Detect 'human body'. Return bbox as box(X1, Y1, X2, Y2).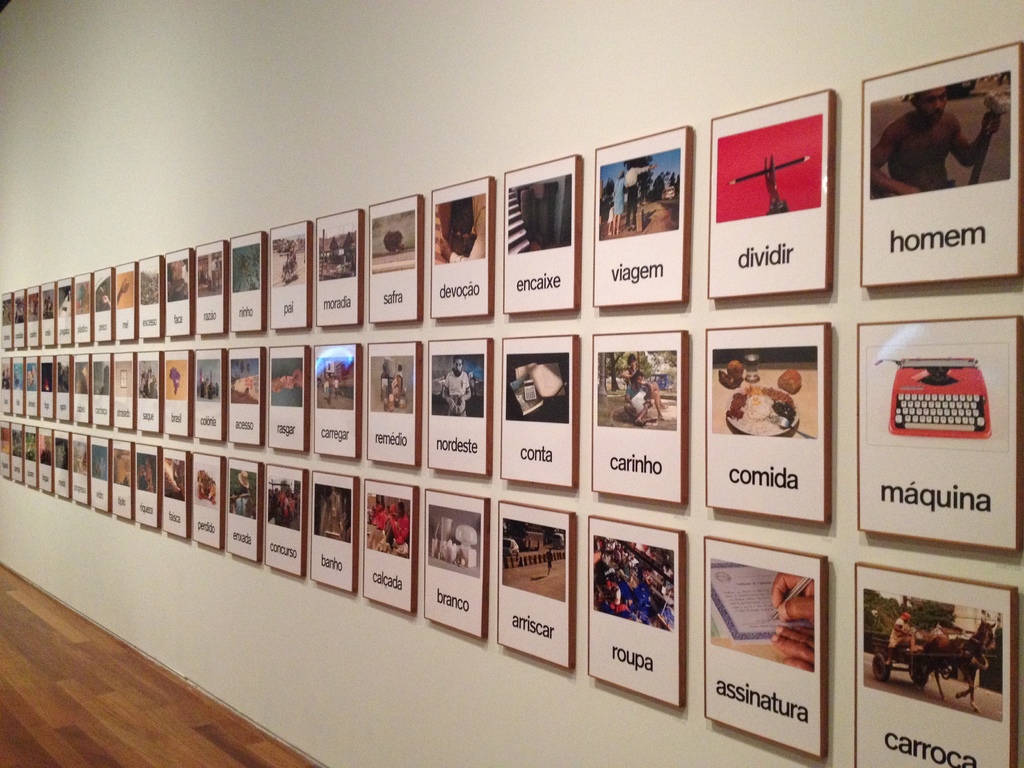
box(376, 364, 396, 397).
